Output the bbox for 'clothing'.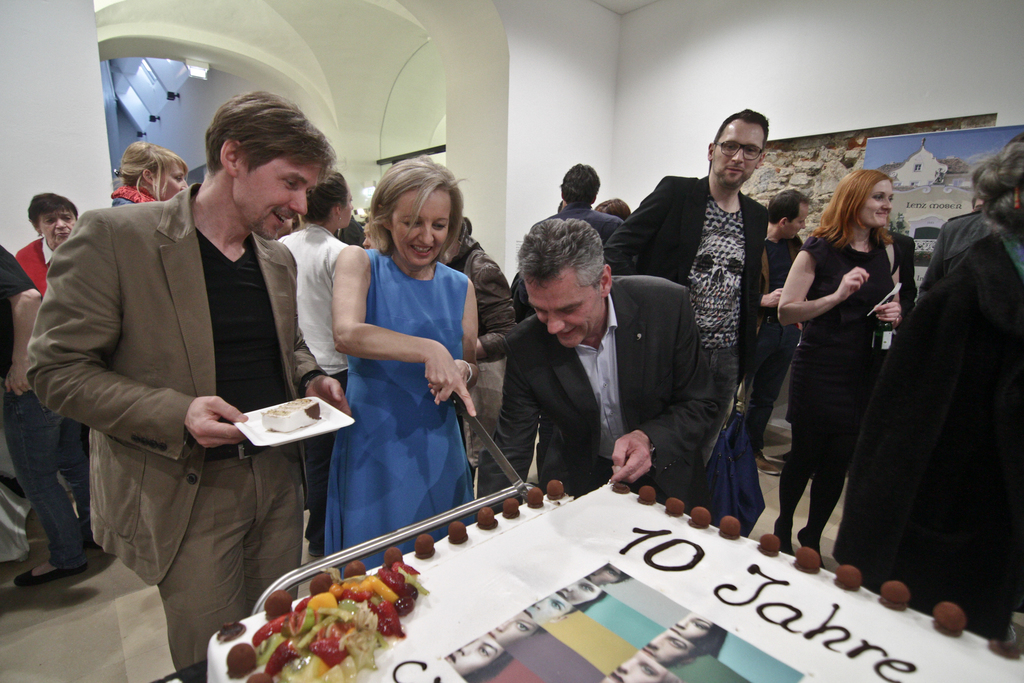
{"x1": 317, "y1": 236, "x2": 480, "y2": 533}.
